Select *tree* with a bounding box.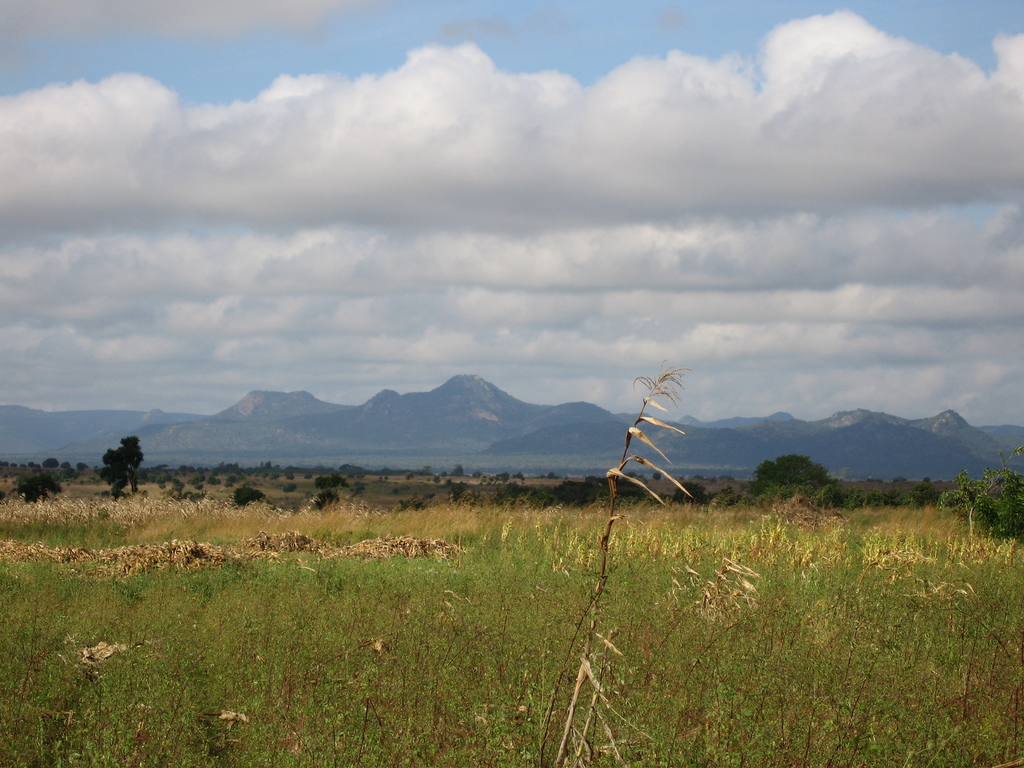
76,461,89,471.
